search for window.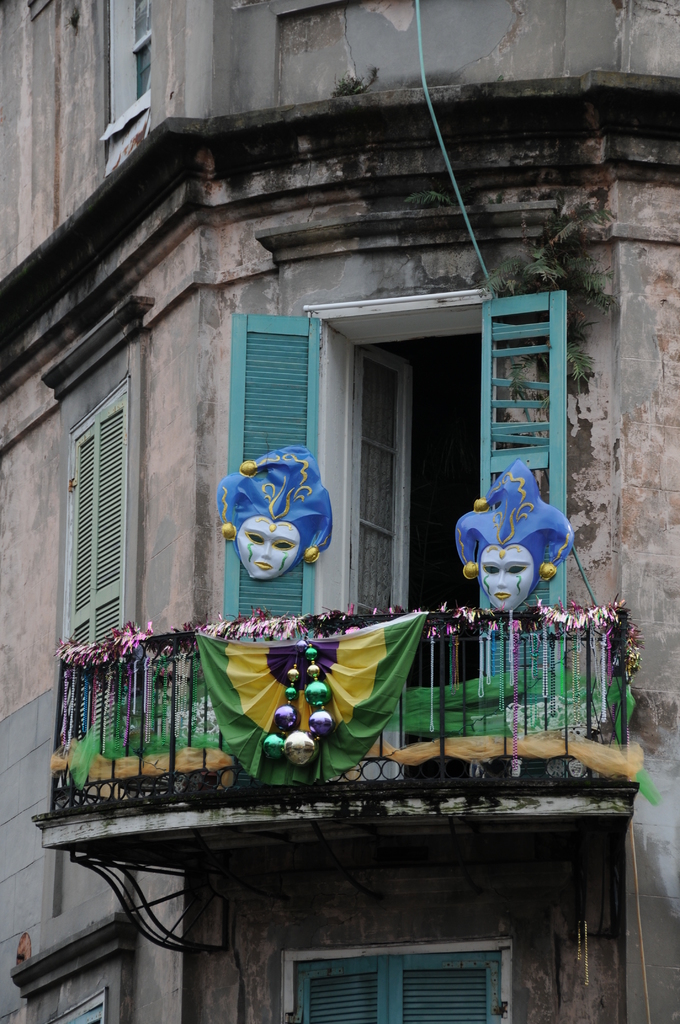
Found at locate(282, 934, 514, 1023).
